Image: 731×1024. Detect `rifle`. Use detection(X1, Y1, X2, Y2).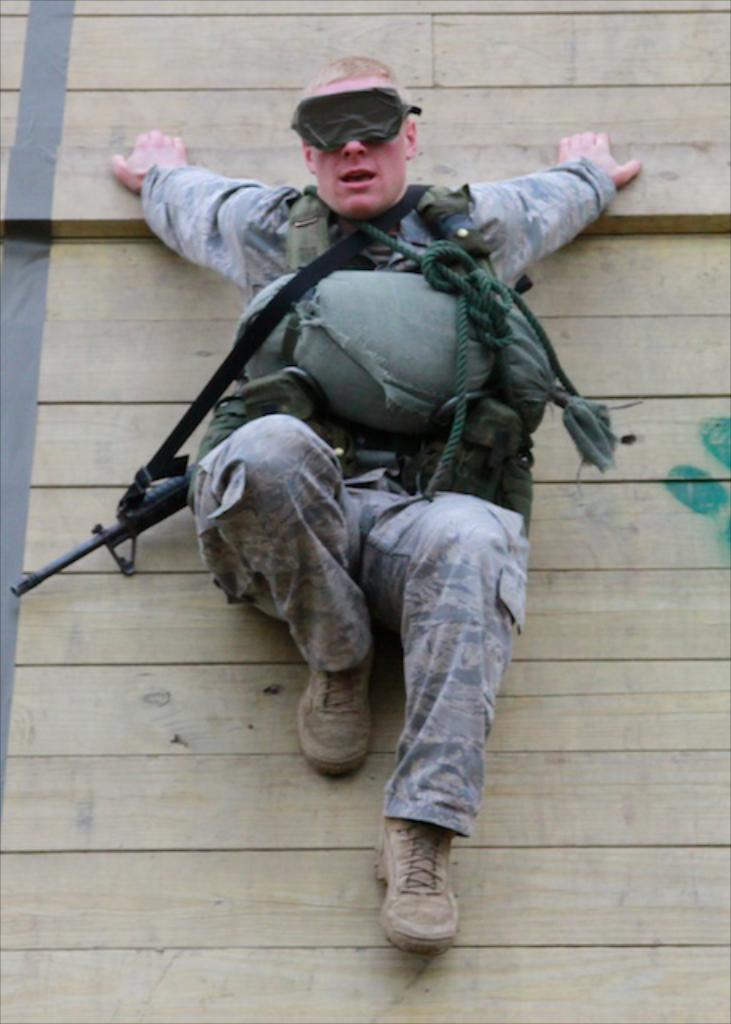
detection(14, 181, 430, 595).
